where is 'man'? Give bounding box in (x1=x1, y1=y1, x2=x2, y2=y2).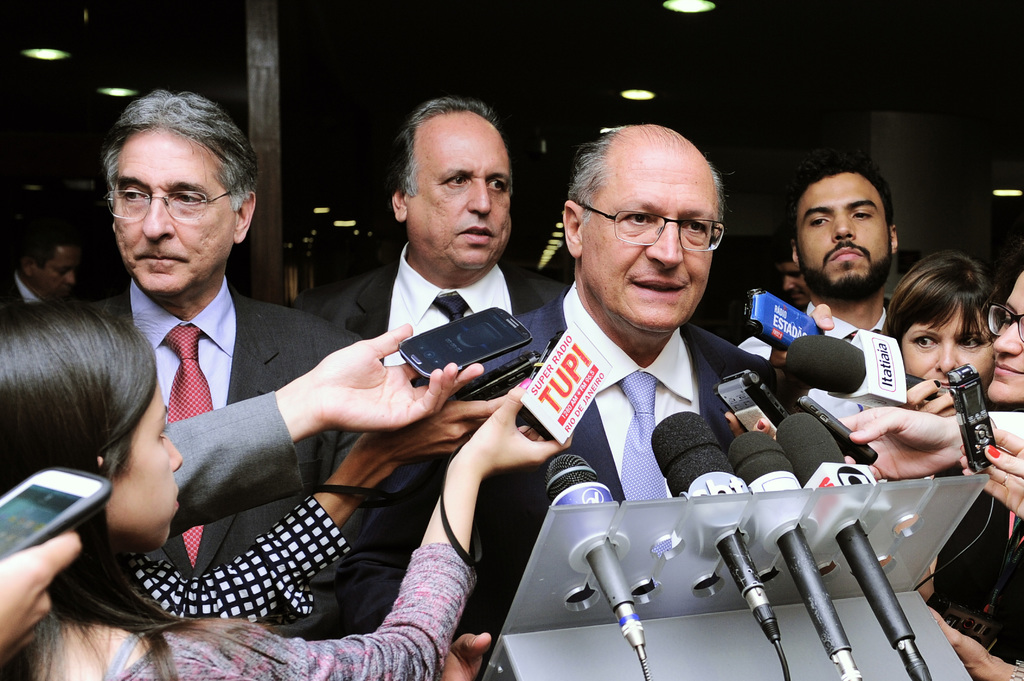
(x1=797, y1=152, x2=918, y2=357).
